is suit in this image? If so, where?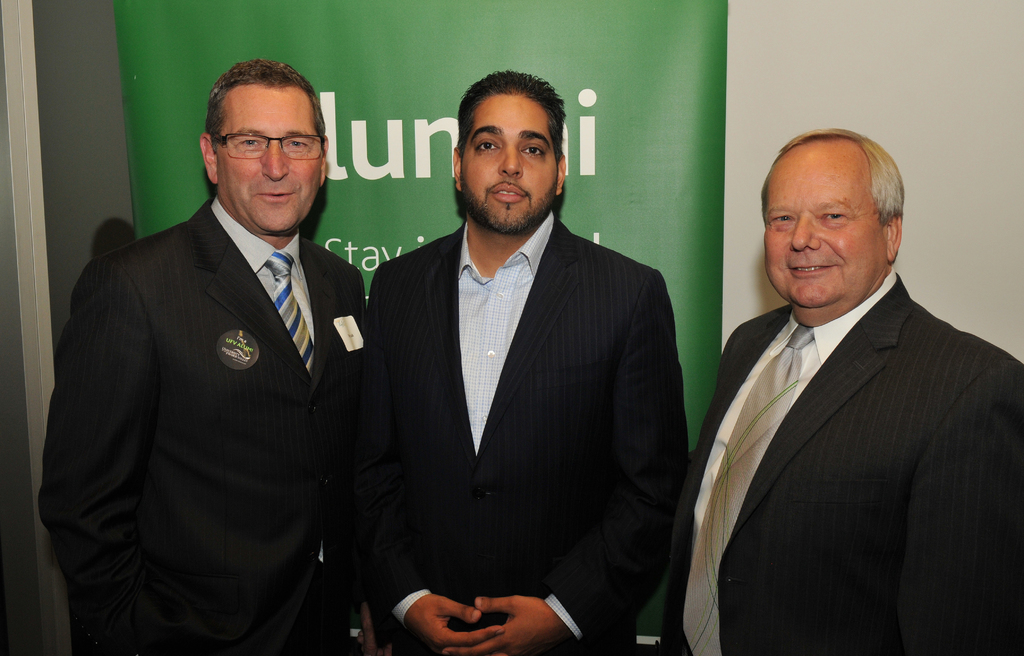
Yes, at [354,210,688,655].
